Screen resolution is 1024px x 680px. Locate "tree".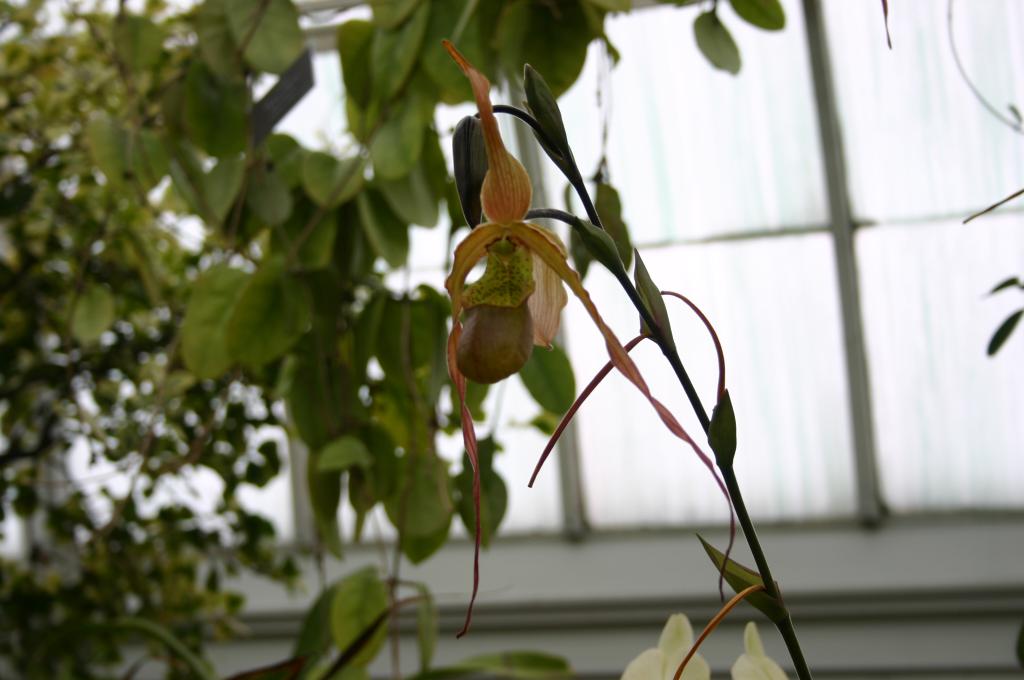
(x1=82, y1=0, x2=1021, y2=679).
